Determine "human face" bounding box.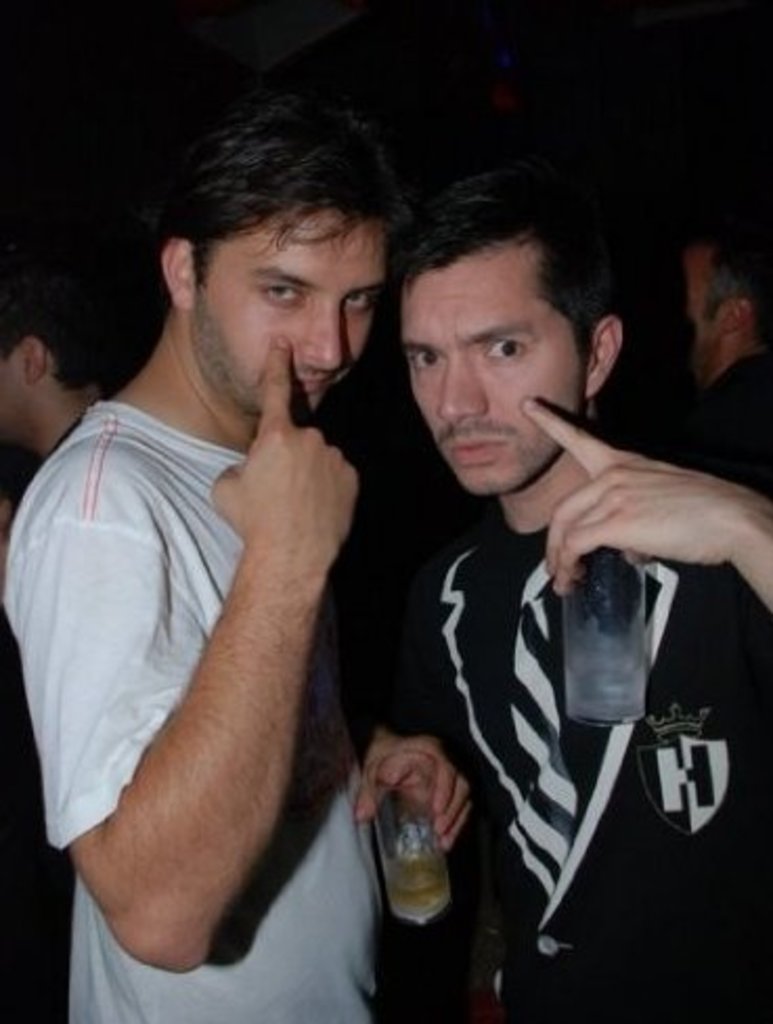
Determined: x1=400 y1=243 x2=584 y2=496.
